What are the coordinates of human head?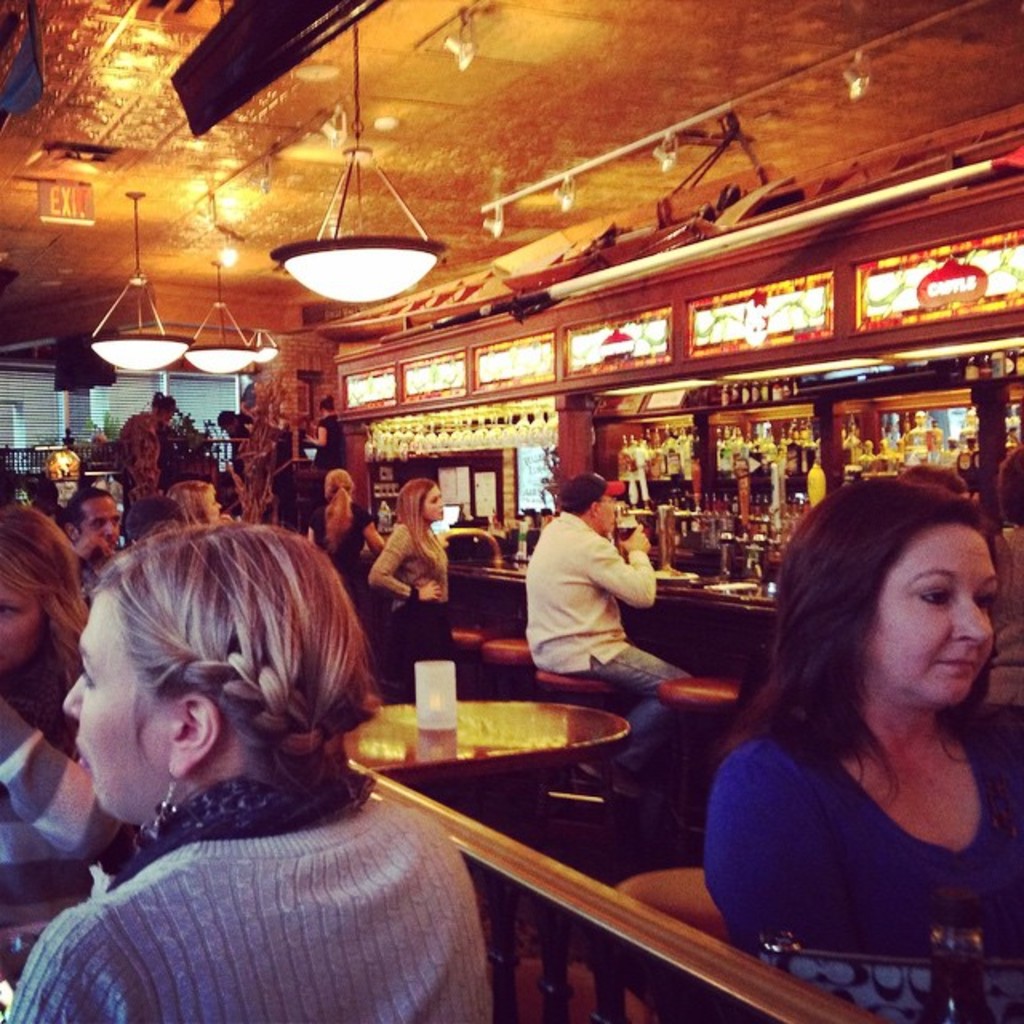
left=395, top=474, right=443, bottom=523.
